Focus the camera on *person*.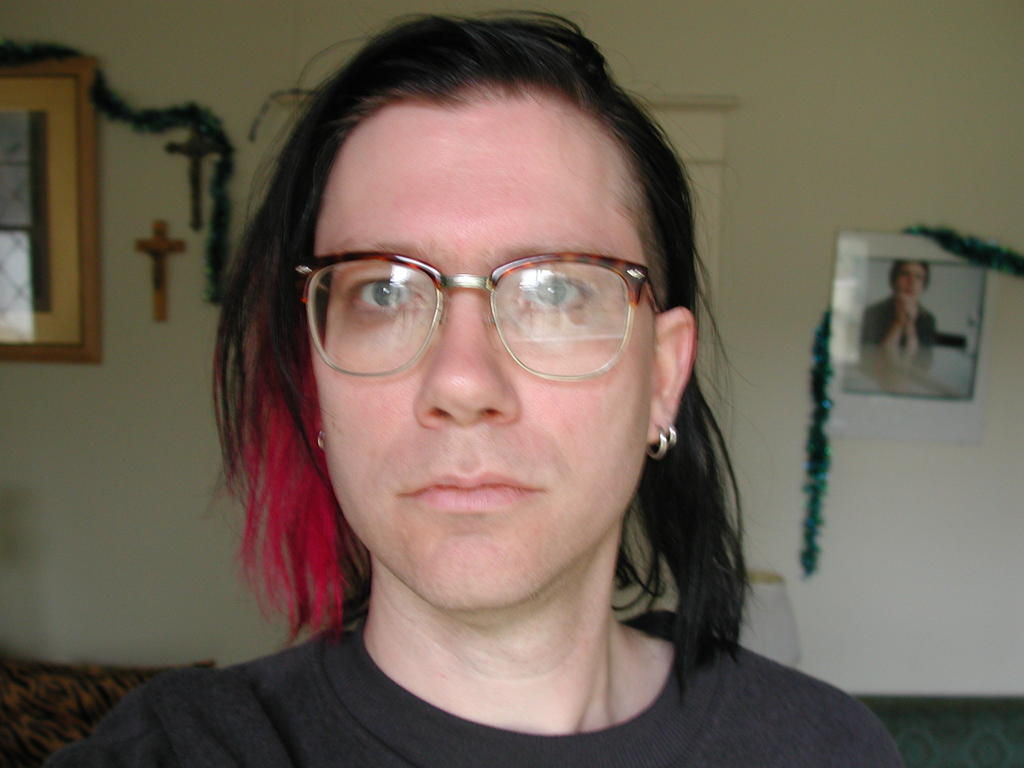
Focus region: box(111, 28, 858, 767).
